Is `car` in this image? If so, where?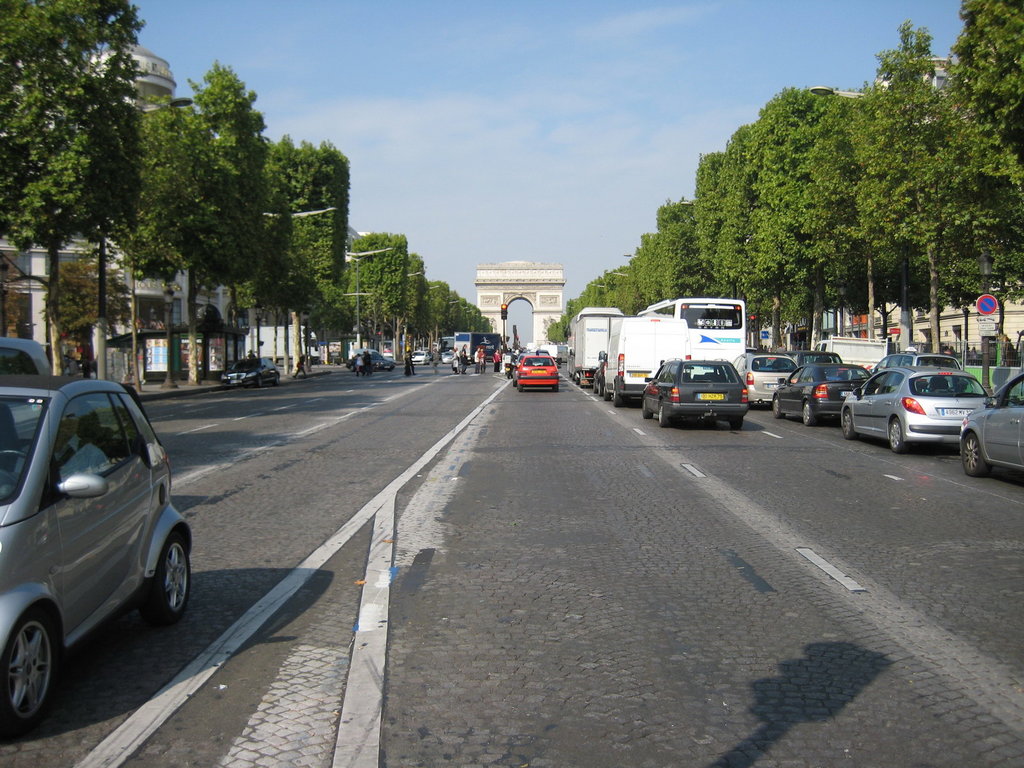
Yes, at {"x1": 959, "y1": 370, "x2": 1023, "y2": 477}.
